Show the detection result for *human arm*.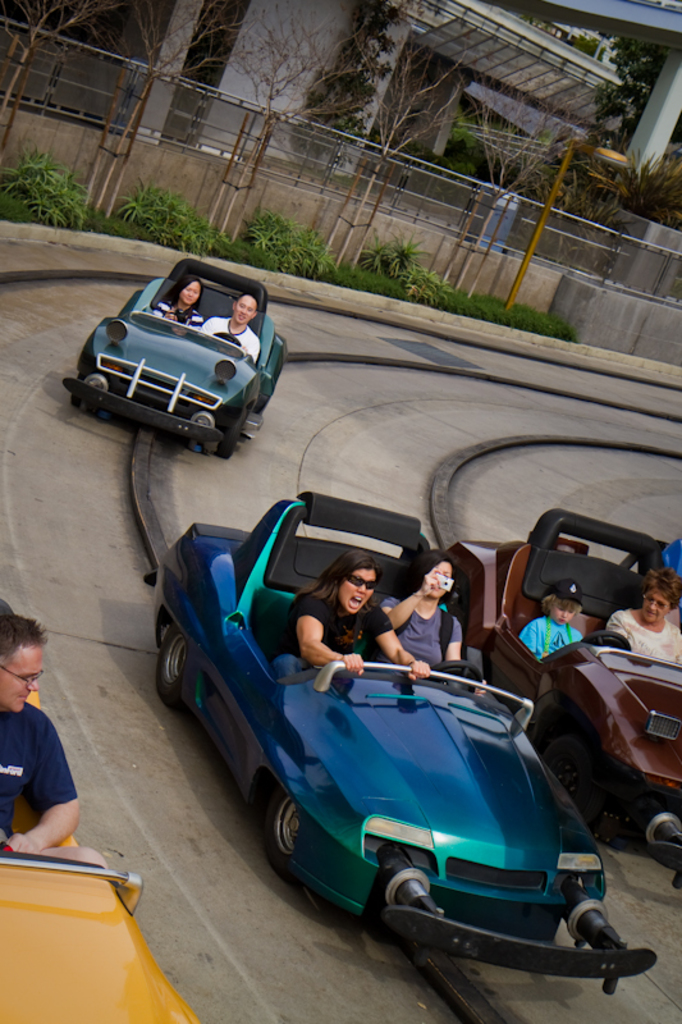
x1=23 y1=763 x2=78 y2=870.
